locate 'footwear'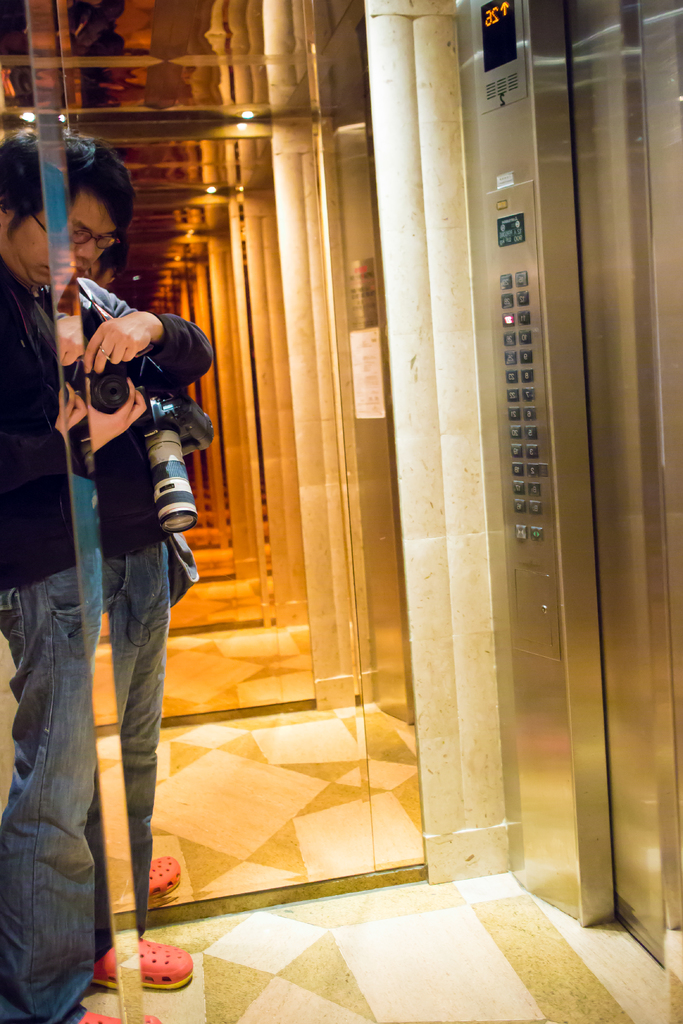
(x1=79, y1=1005, x2=163, y2=1023)
